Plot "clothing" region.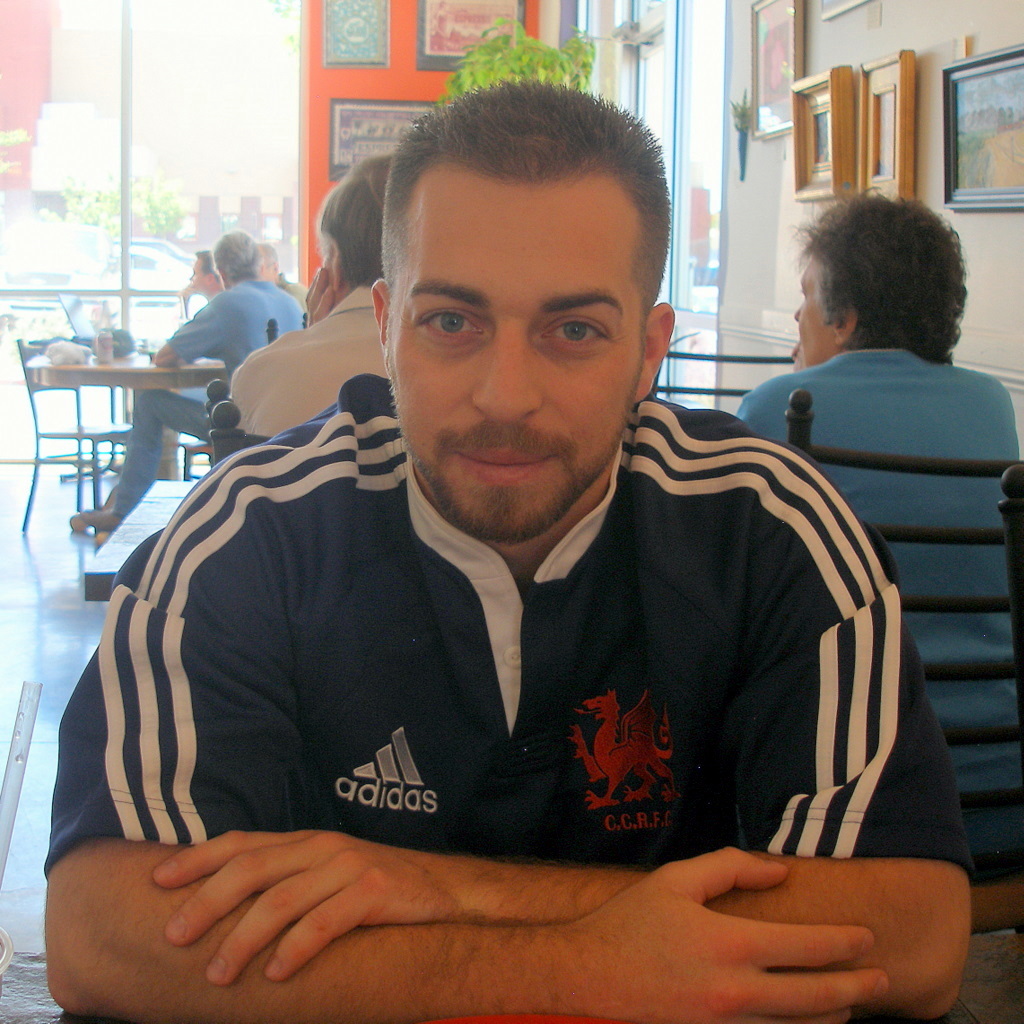
Plotted at bbox(738, 347, 1022, 782).
